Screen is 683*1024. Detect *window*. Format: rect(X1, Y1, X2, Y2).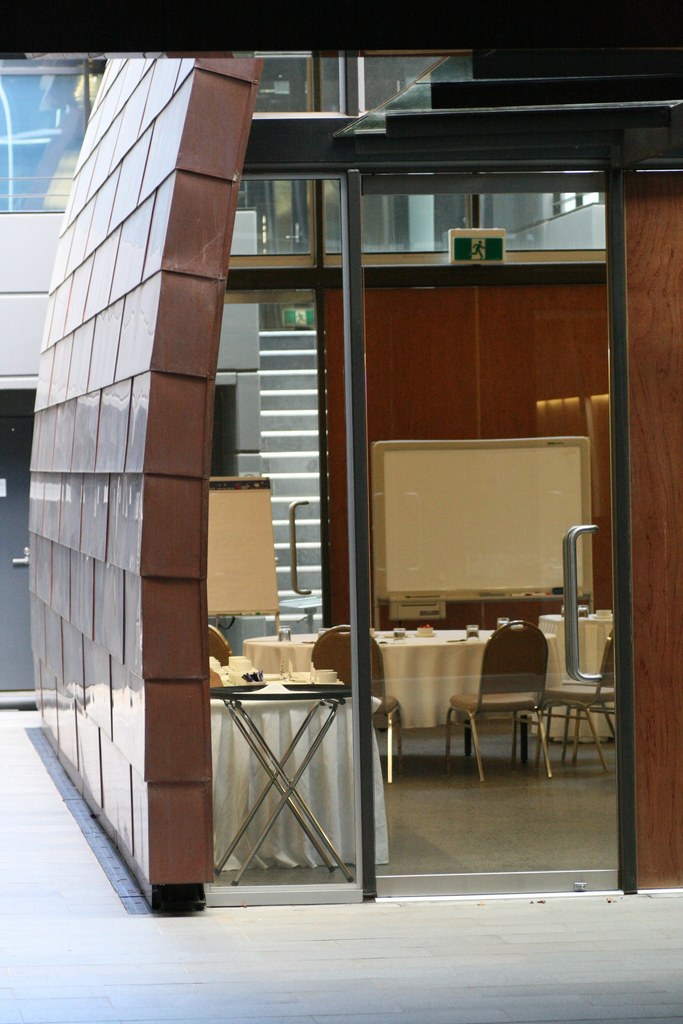
rect(0, 46, 106, 210).
